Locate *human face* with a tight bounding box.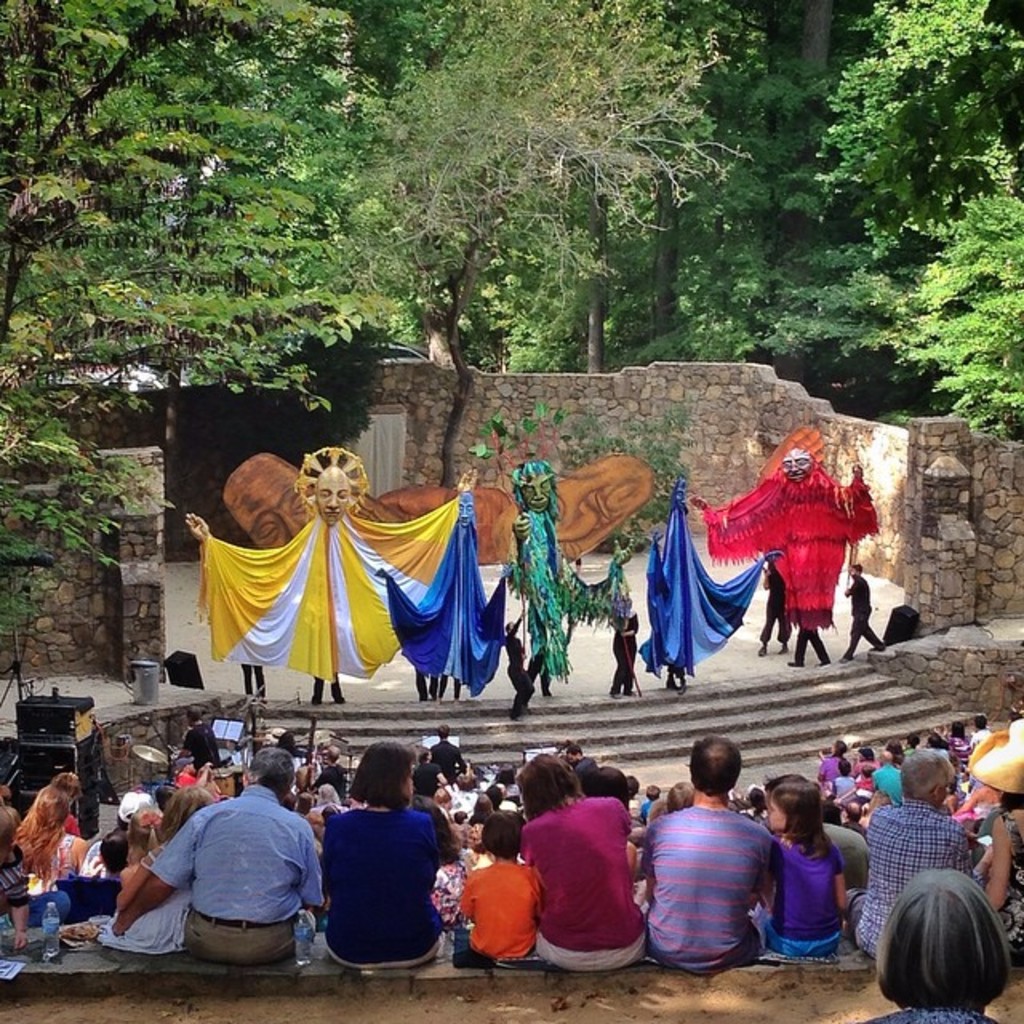
x1=517 y1=467 x2=552 y2=520.
